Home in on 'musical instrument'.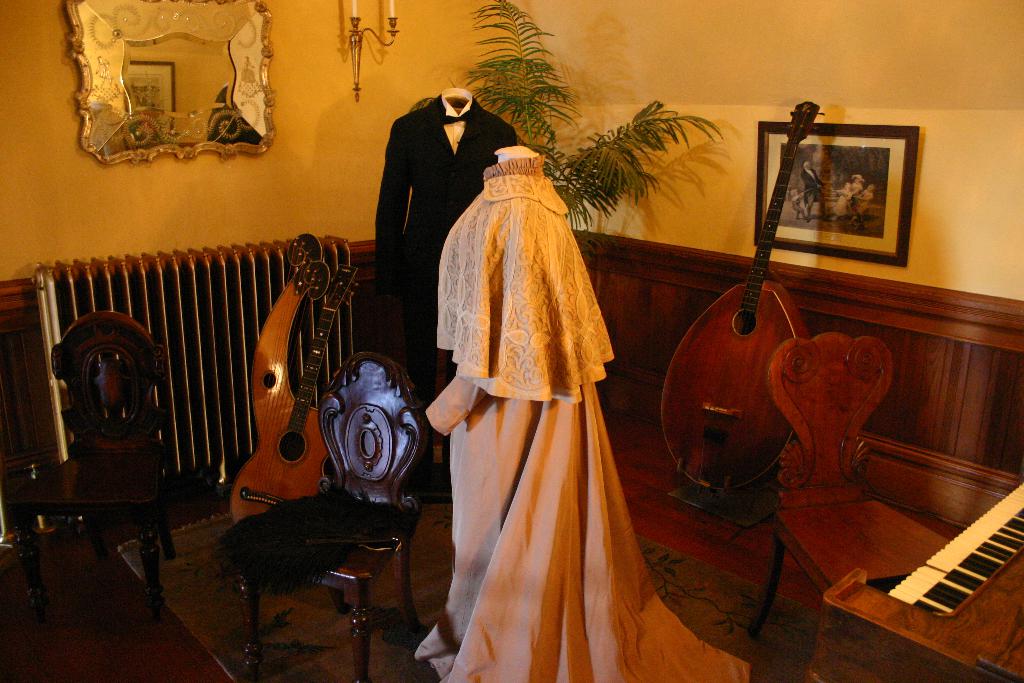
Homed in at (228,227,388,531).
